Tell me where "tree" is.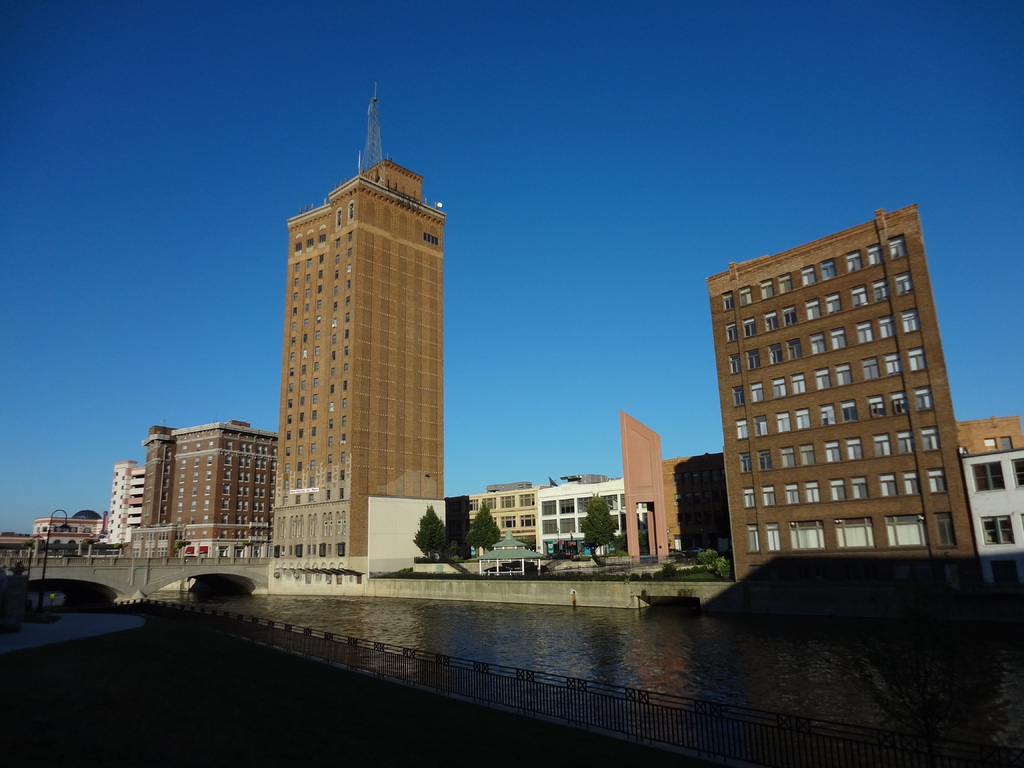
"tree" is at 462:503:502:554.
